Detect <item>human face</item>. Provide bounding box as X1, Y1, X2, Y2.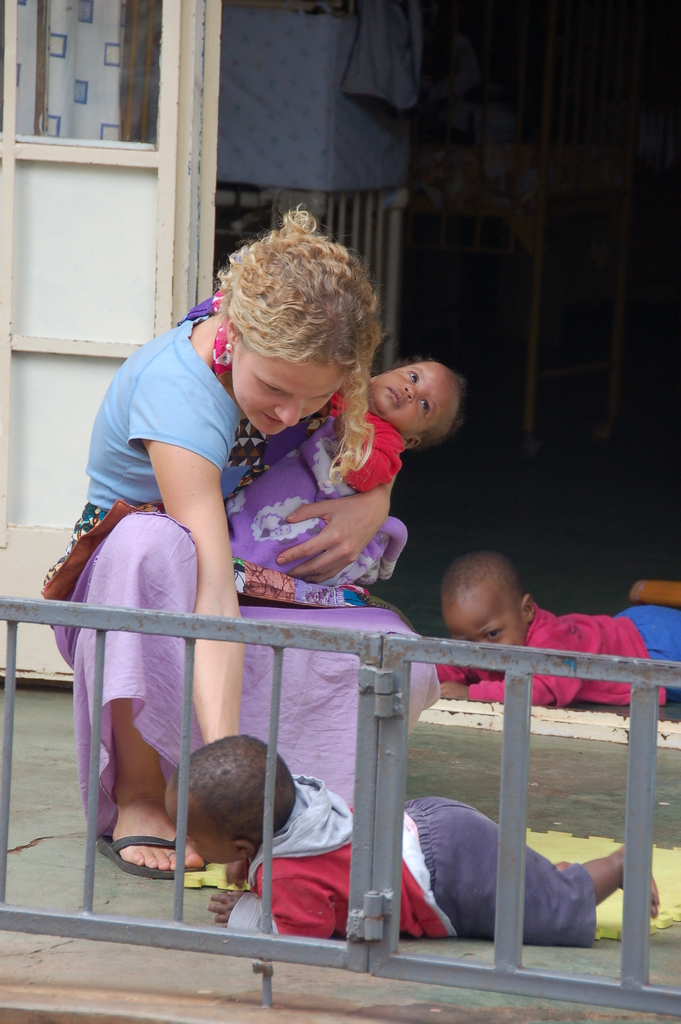
445, 606, 527, 652.
